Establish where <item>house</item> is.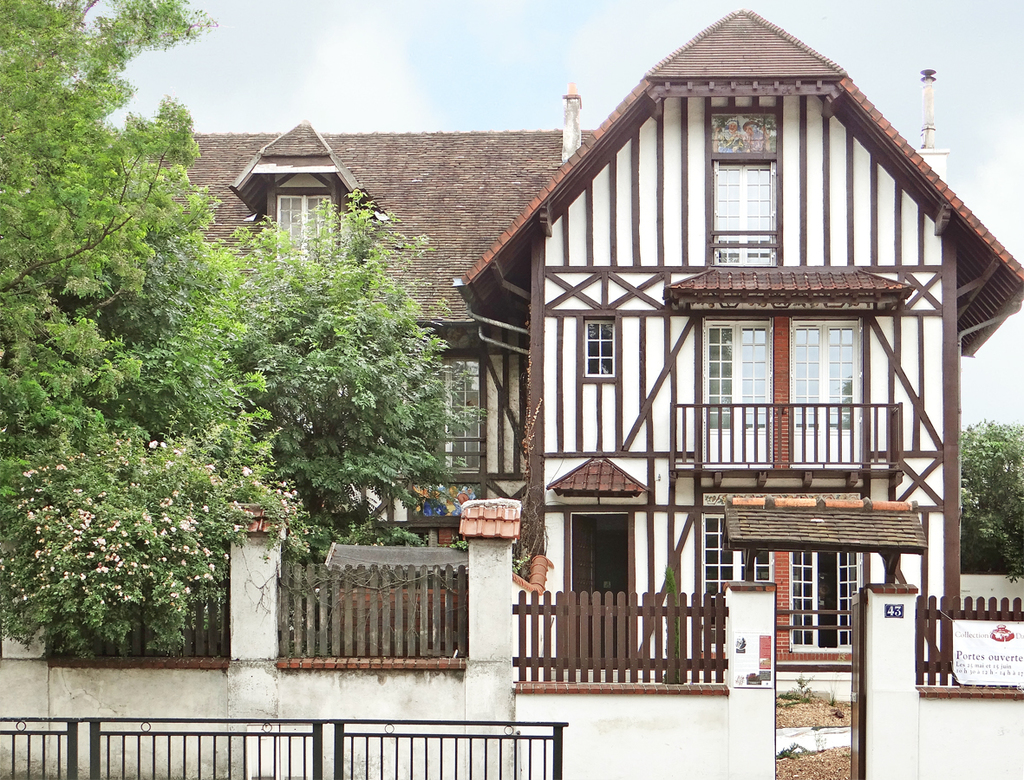
Established at crop(68, 4, 1000, 692).
